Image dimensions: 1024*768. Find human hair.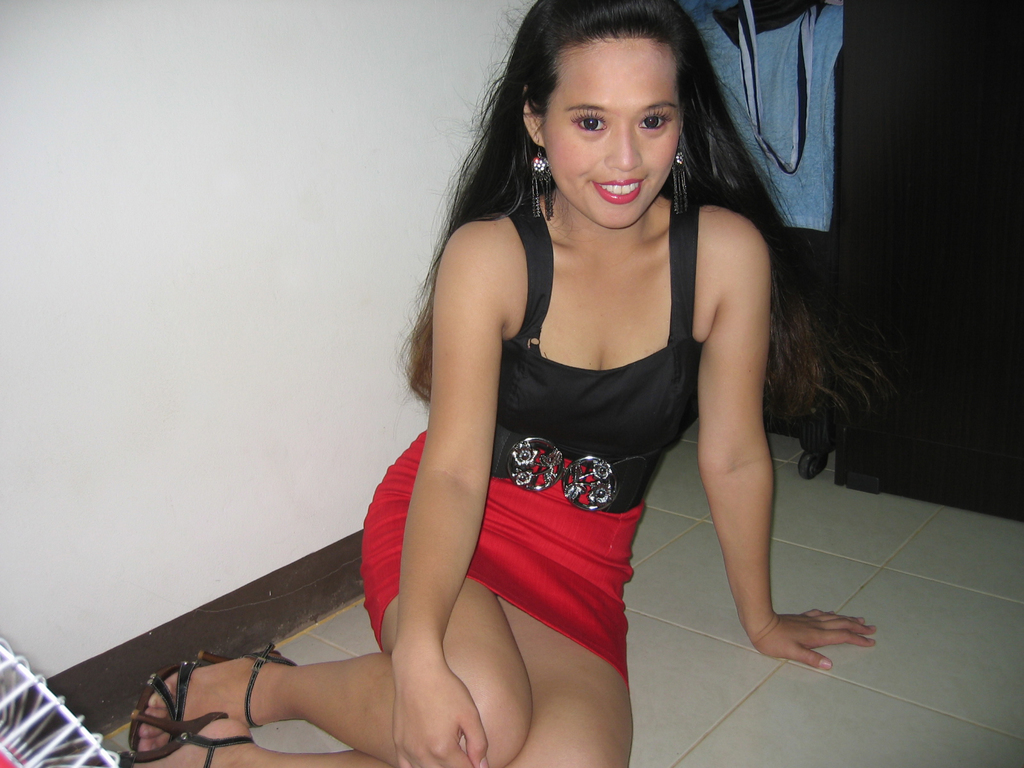
region(463, 17, 709, 283).
